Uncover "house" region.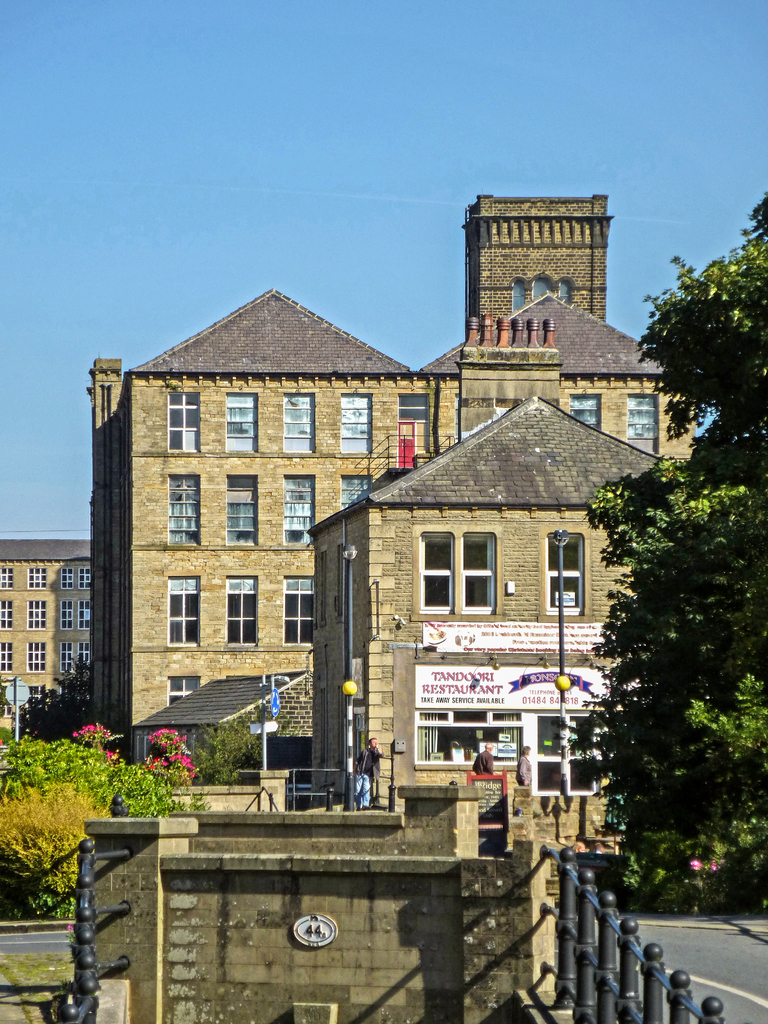
Uncovered: locate(0, 536, 106, 724).
